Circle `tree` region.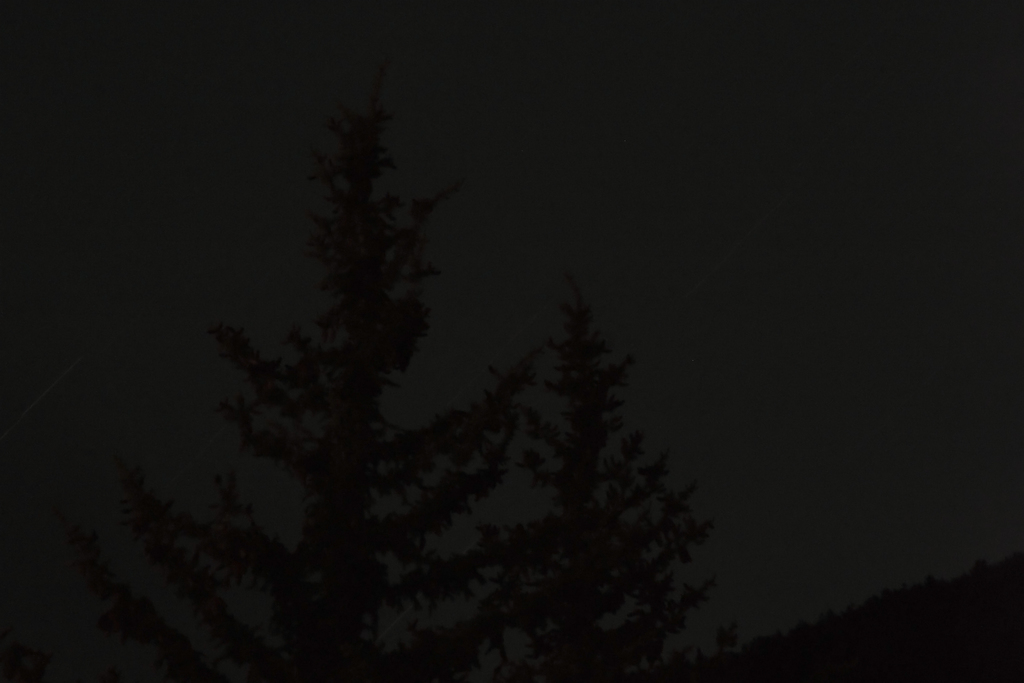
Region: x1=58 y1=94 x2=548 y2=682.
